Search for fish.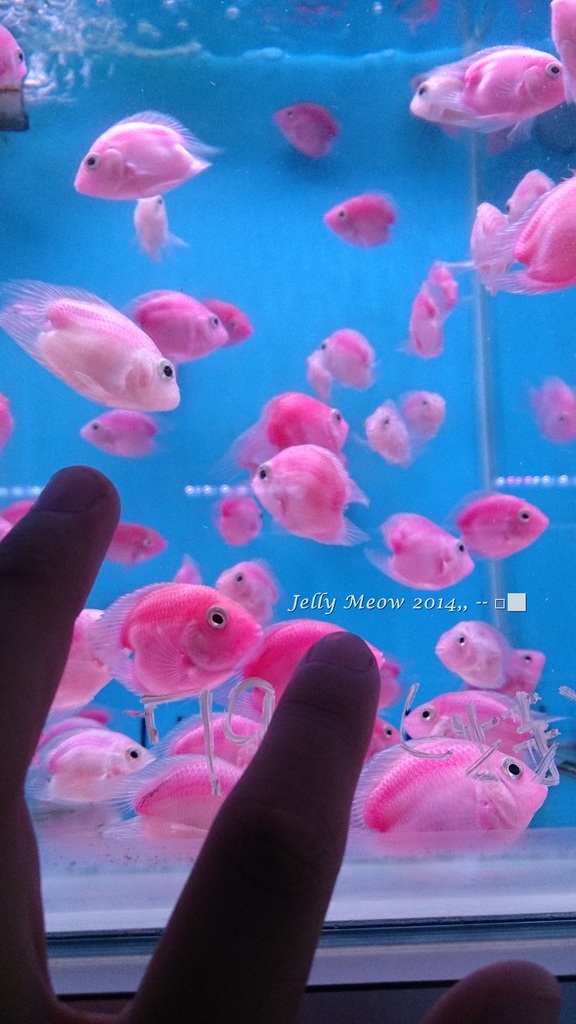
Found at {"left": 235, "top": 394, "right": 354, "bottom": 468}.
